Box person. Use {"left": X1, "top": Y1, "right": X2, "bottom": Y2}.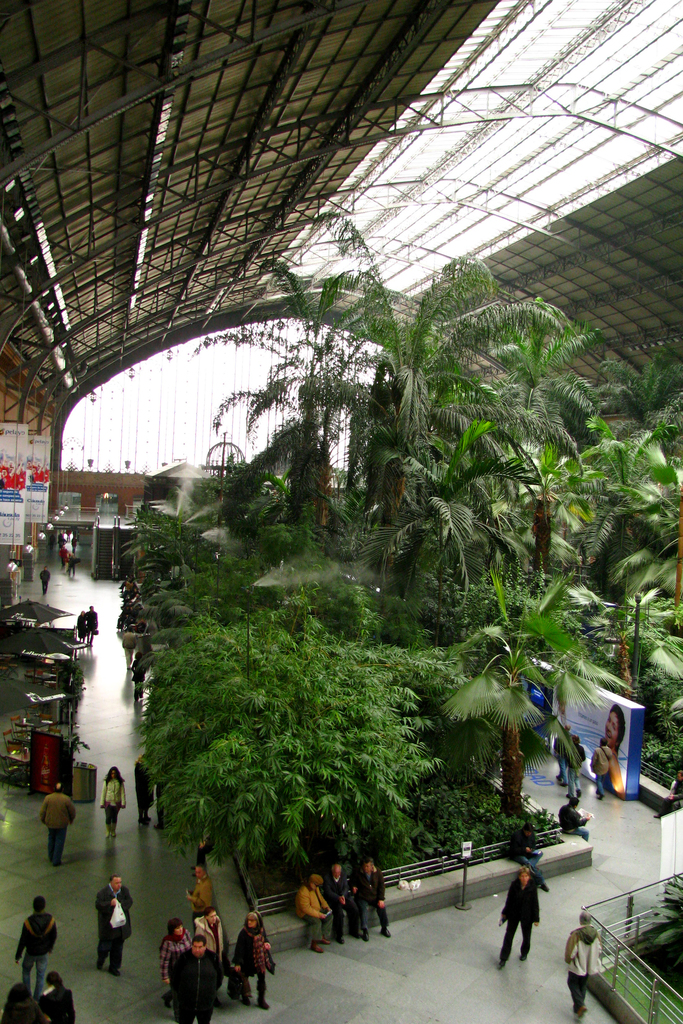
{"left": 607, "top": 706, "right": 623, "bottom": 796}.
